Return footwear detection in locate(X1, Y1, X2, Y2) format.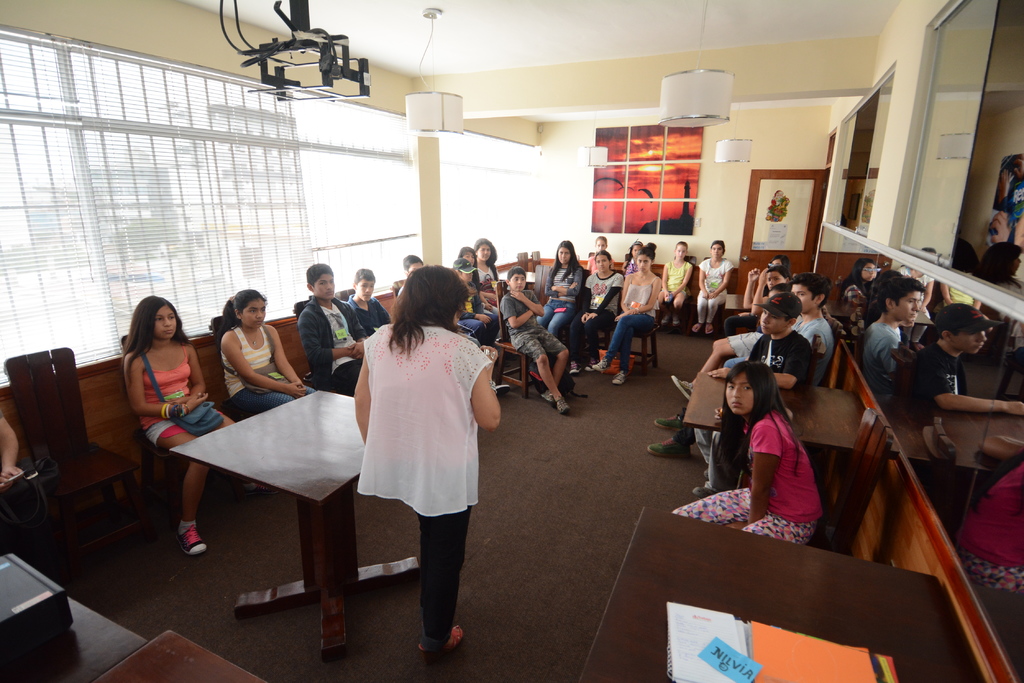
locate(420, 626, 462, 659).
